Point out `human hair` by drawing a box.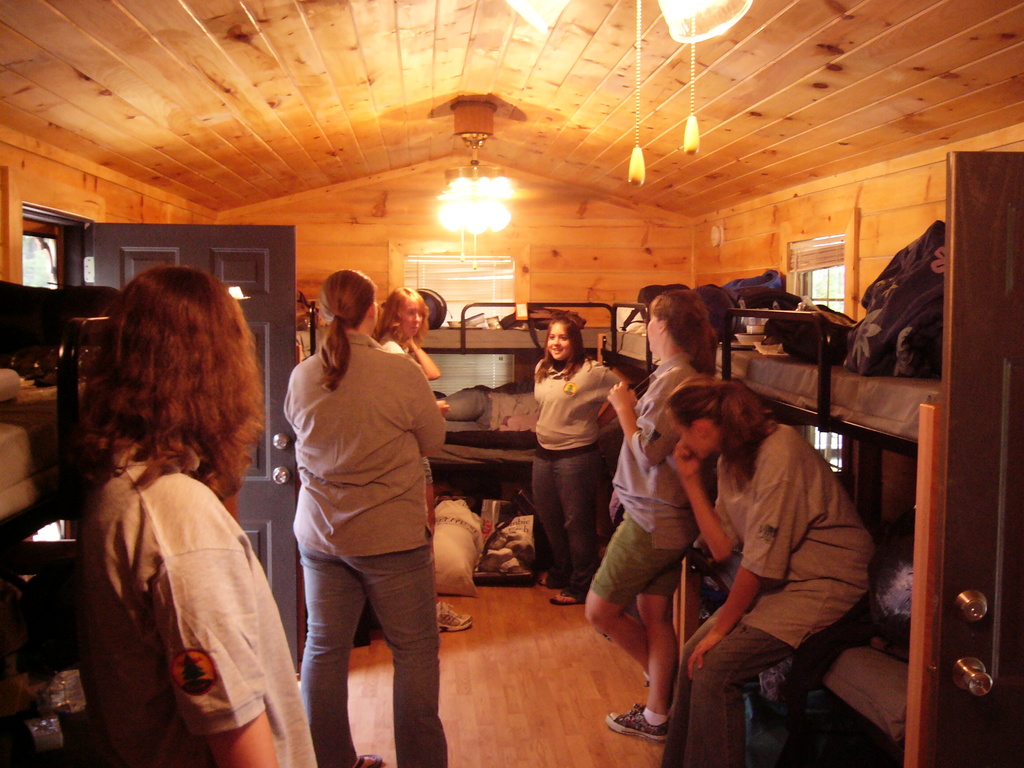
<box>666,384,781,486</box>.
